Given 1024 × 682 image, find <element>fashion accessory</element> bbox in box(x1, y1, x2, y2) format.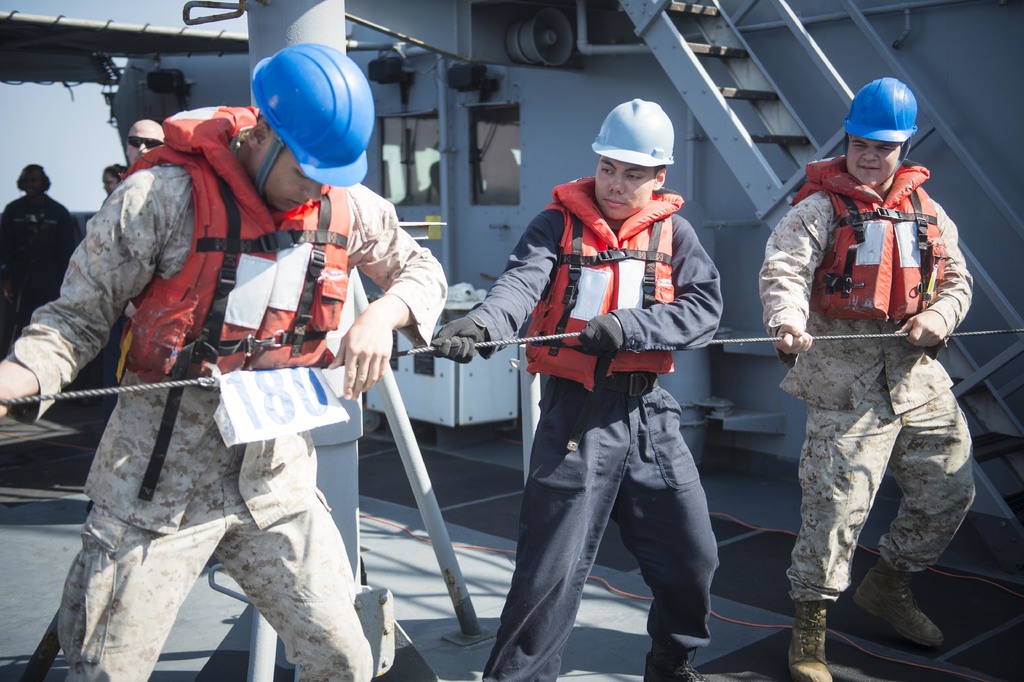
box(125, 137, 163, 149).
